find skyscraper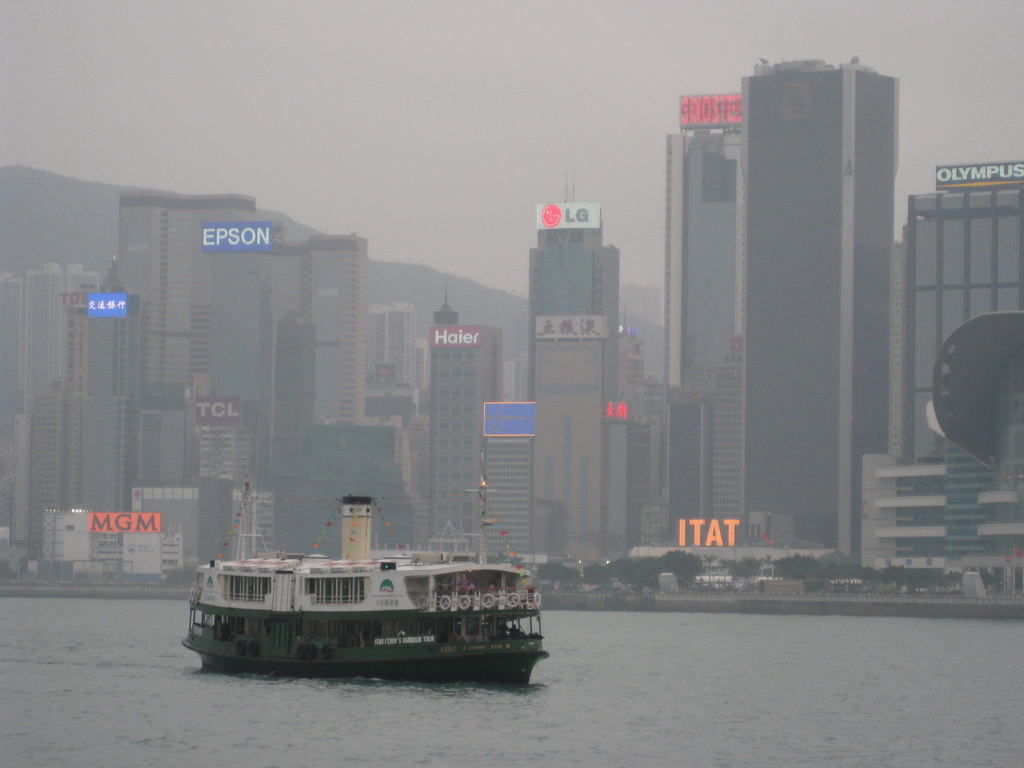
Rect(719, 59, 926, 564)
